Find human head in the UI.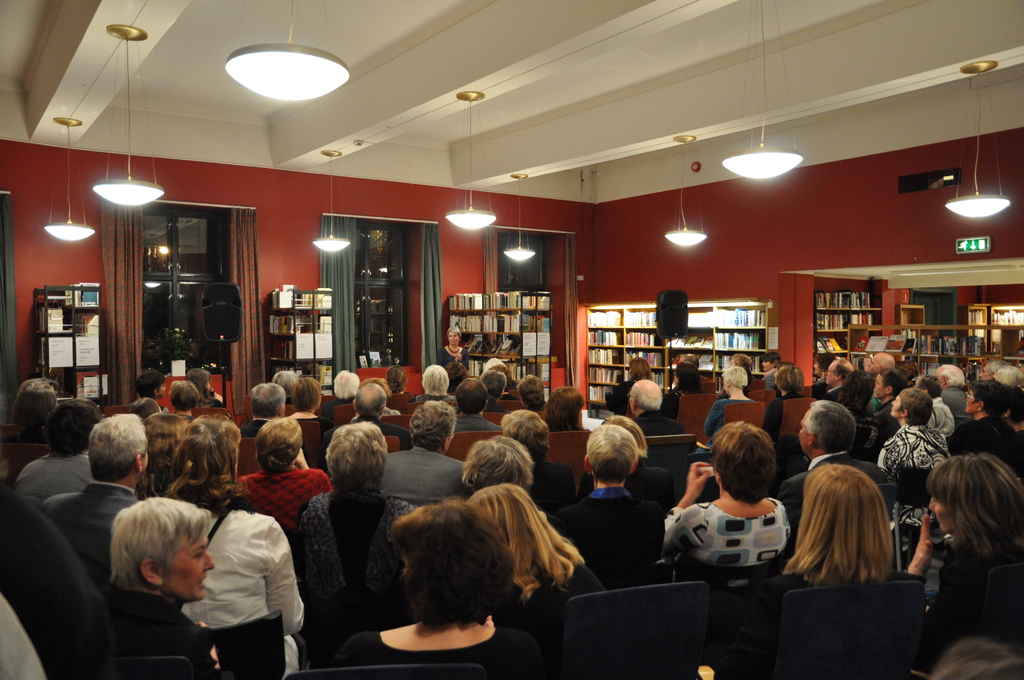
UI element at (170,418,241,472).
